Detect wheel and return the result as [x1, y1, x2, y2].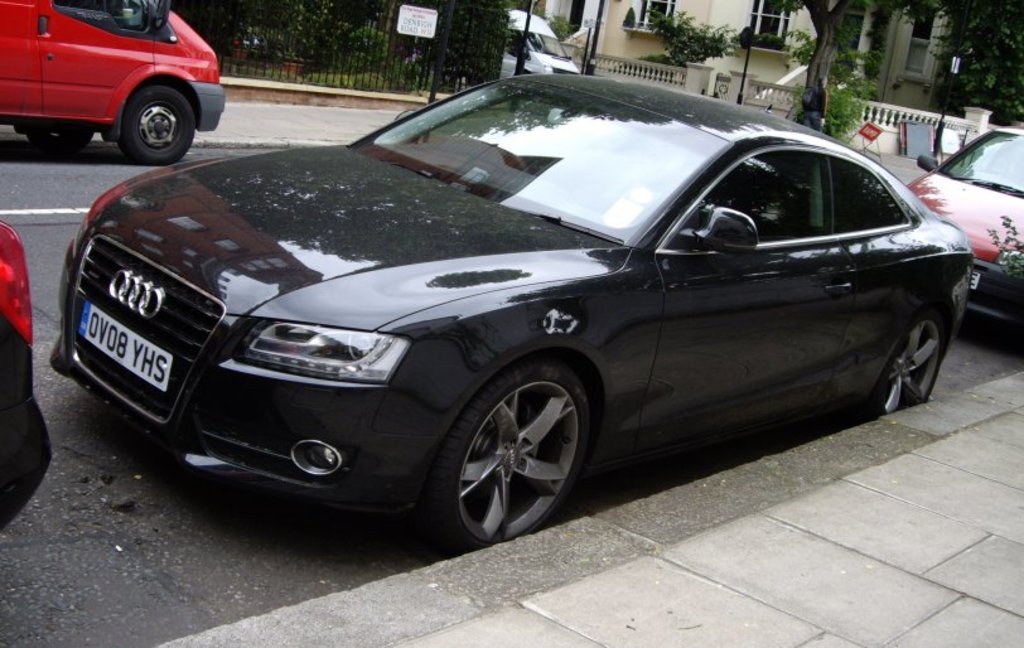
[26, 130, 92, 151].
